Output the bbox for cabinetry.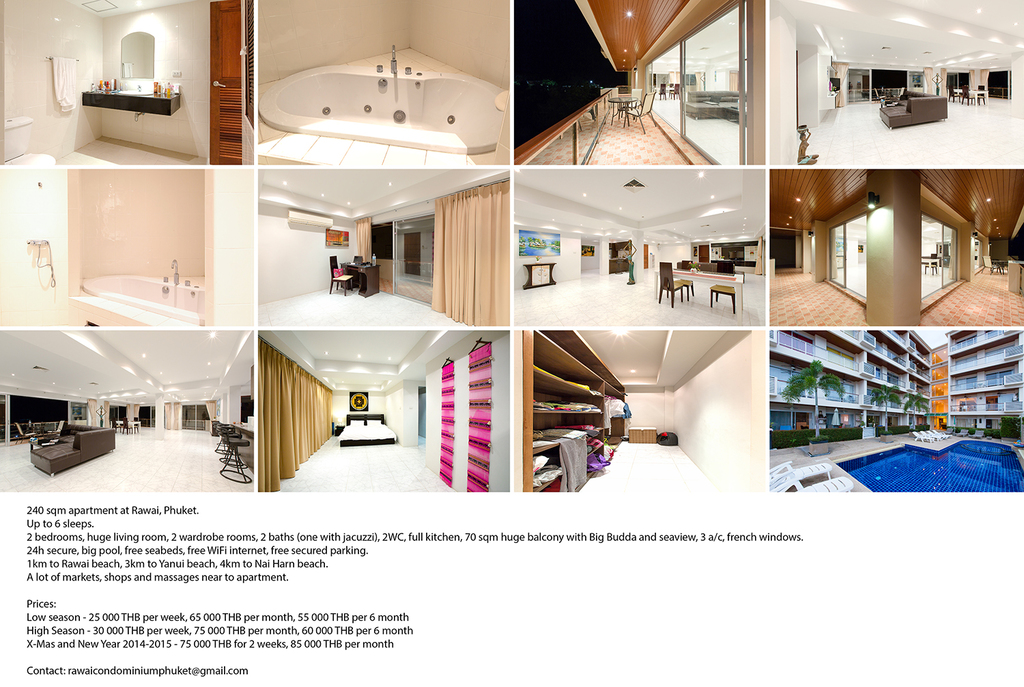
(524,265,562,295).
